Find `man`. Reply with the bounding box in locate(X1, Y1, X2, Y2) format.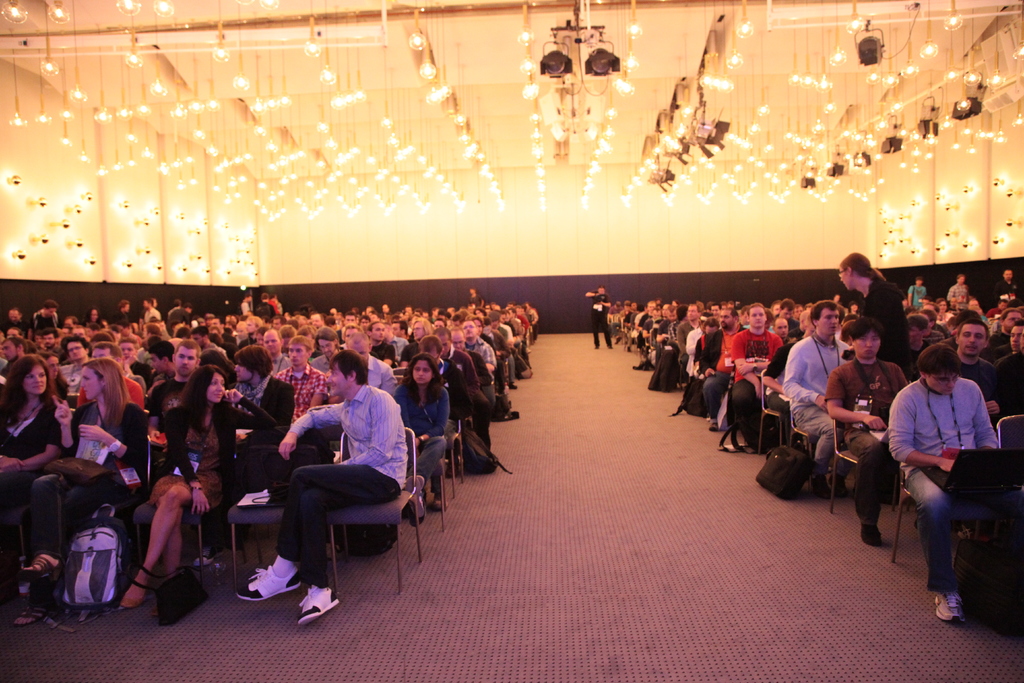
locate(947, 313, 999, 414).
